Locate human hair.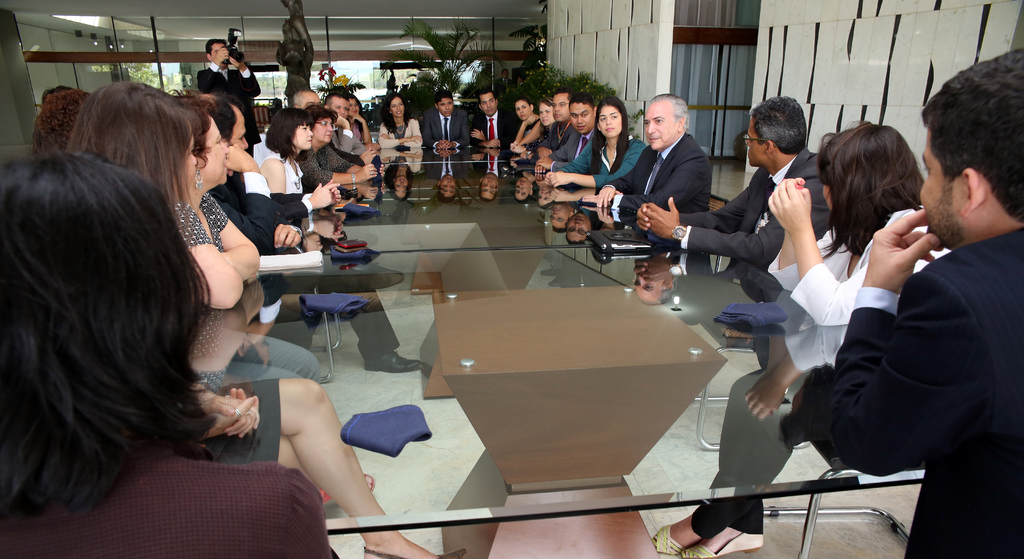
Bounding box: 205:38:227:55.
